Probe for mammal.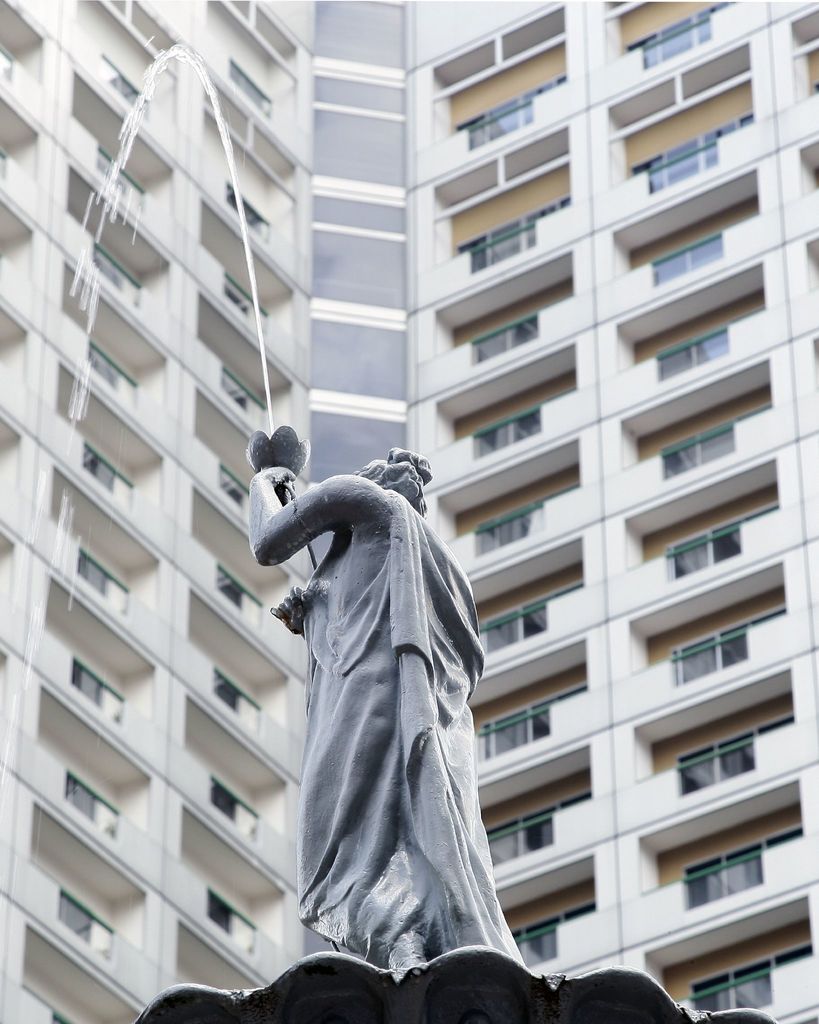
Probe result: (223, 429, 498, 918).
